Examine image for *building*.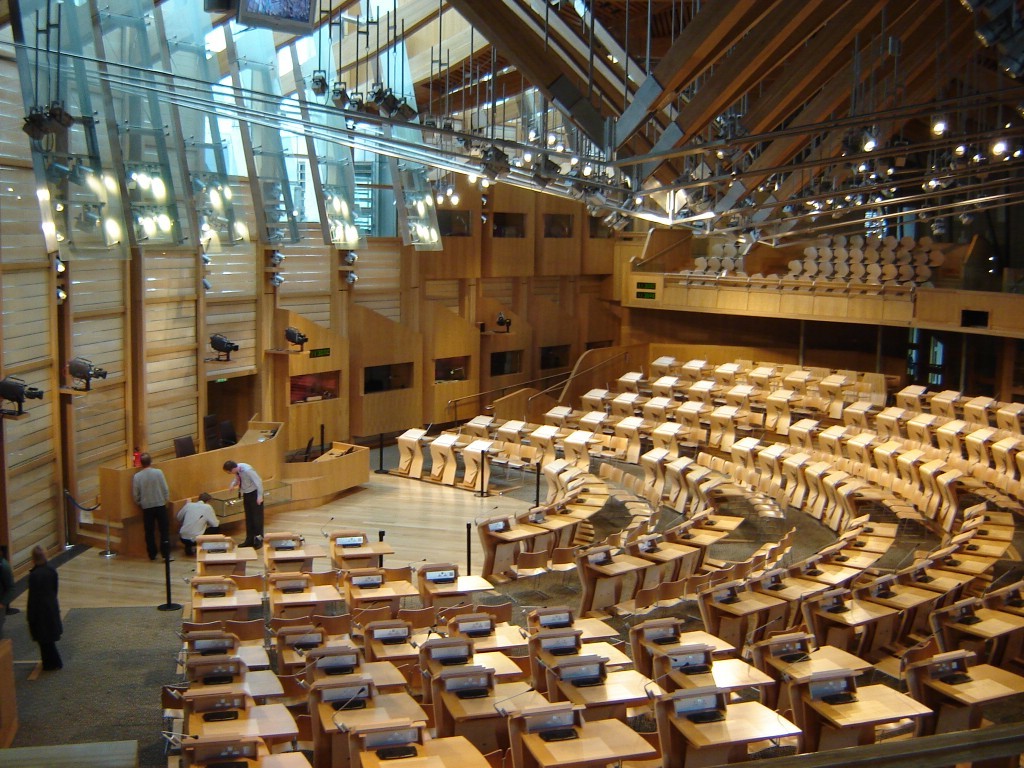
Examination result: [0,0,1023,767].
